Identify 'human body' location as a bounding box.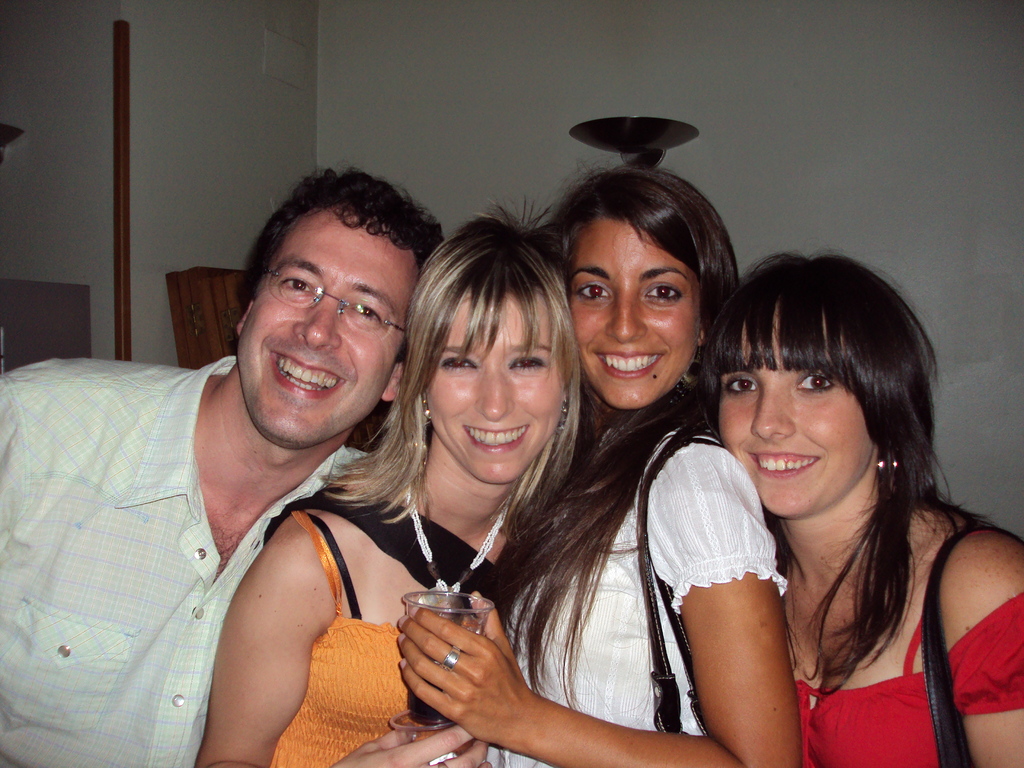
rect(402, 410, 804, 767).
